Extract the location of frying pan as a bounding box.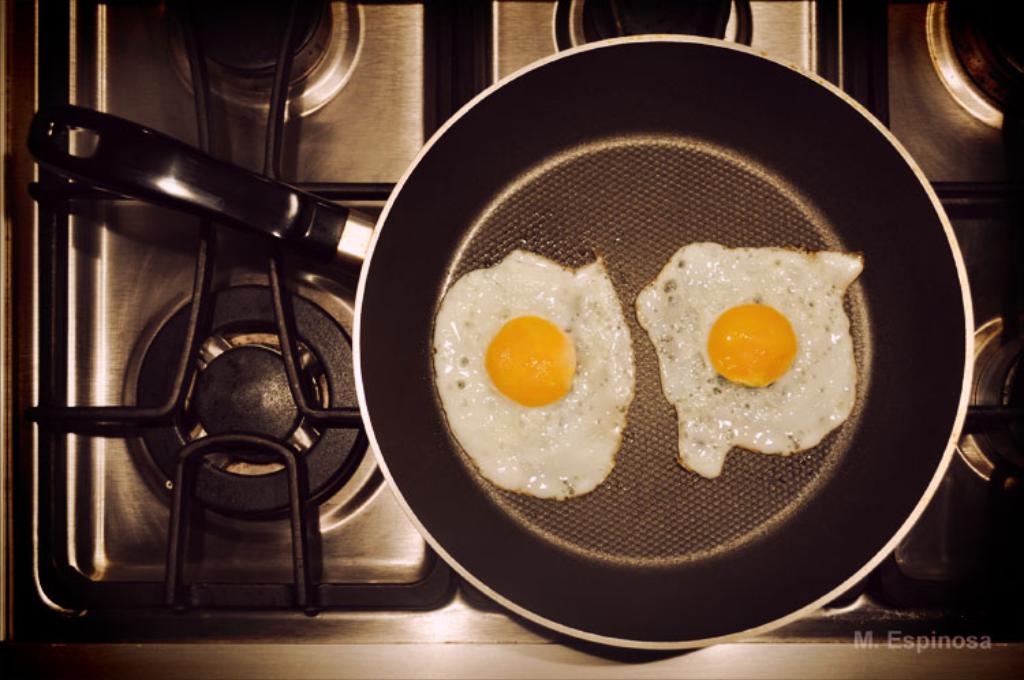
bbox(31, 36, 979, 650).
